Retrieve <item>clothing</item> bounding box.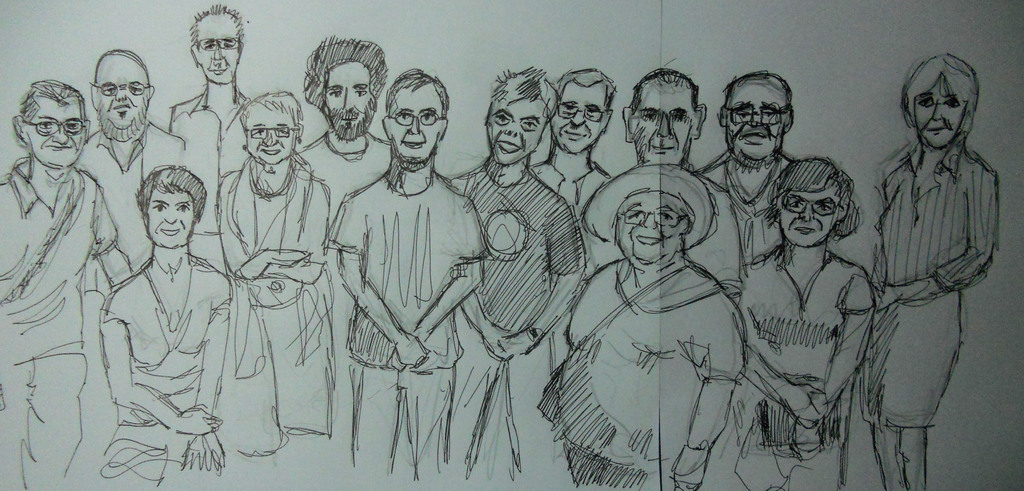
Bounding box: bbox(168, 78, 259, 287).
